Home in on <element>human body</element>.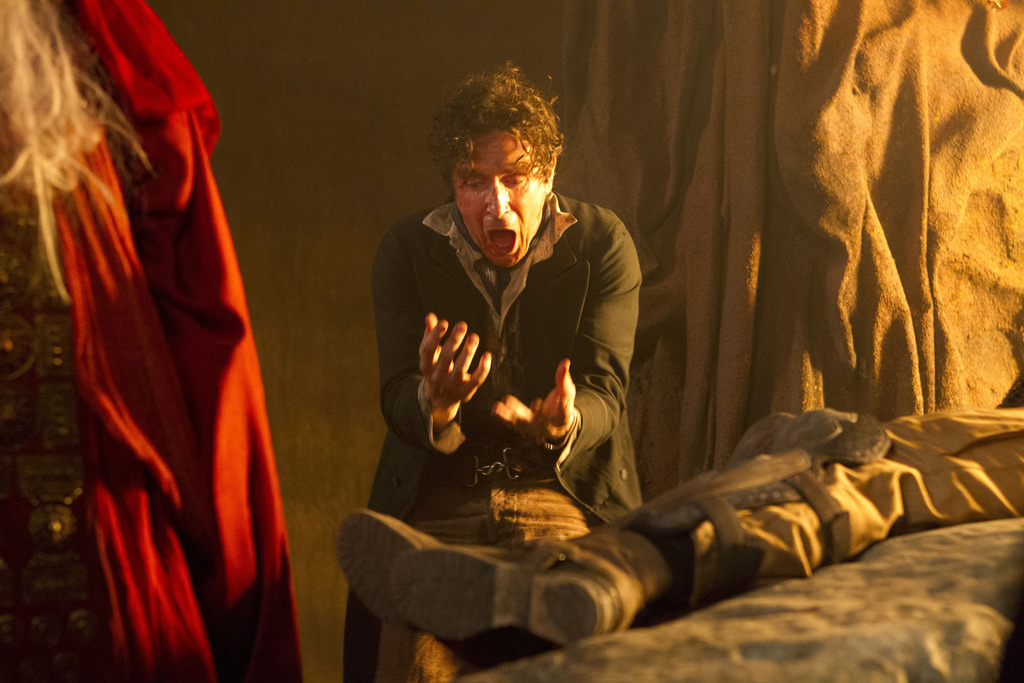
Homed in at (0,0,308,682).
